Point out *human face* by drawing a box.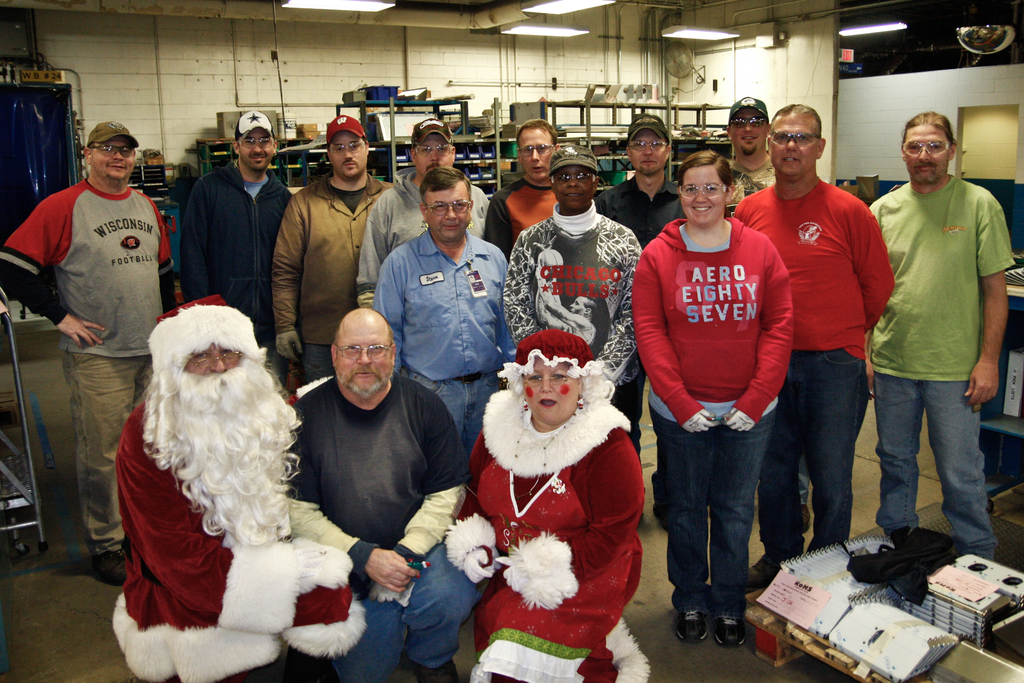
select_region(628, 125, 666, 176).
